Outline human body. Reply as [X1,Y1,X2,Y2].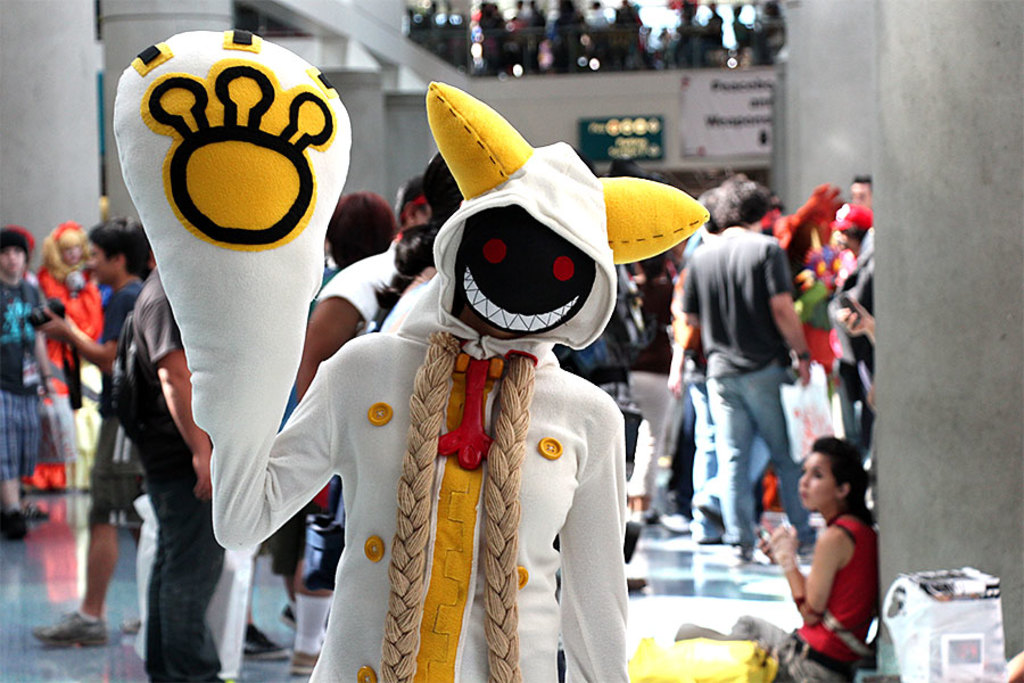
[798,436,898,672].
